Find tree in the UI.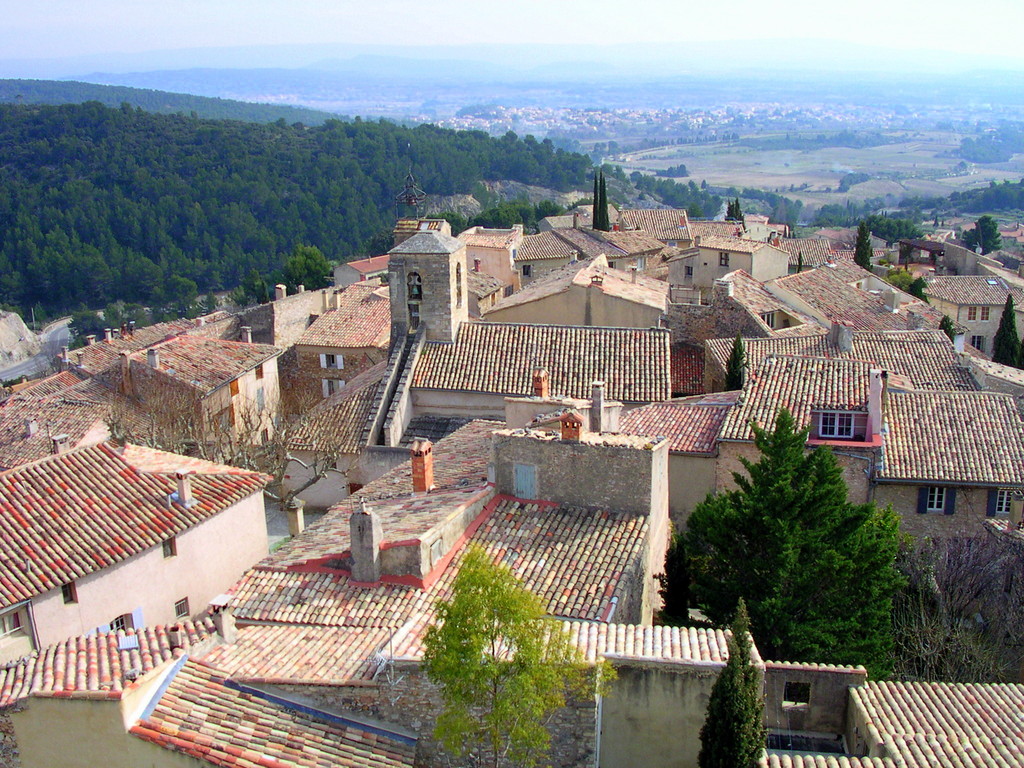
UI element at [852,226,872,273].
